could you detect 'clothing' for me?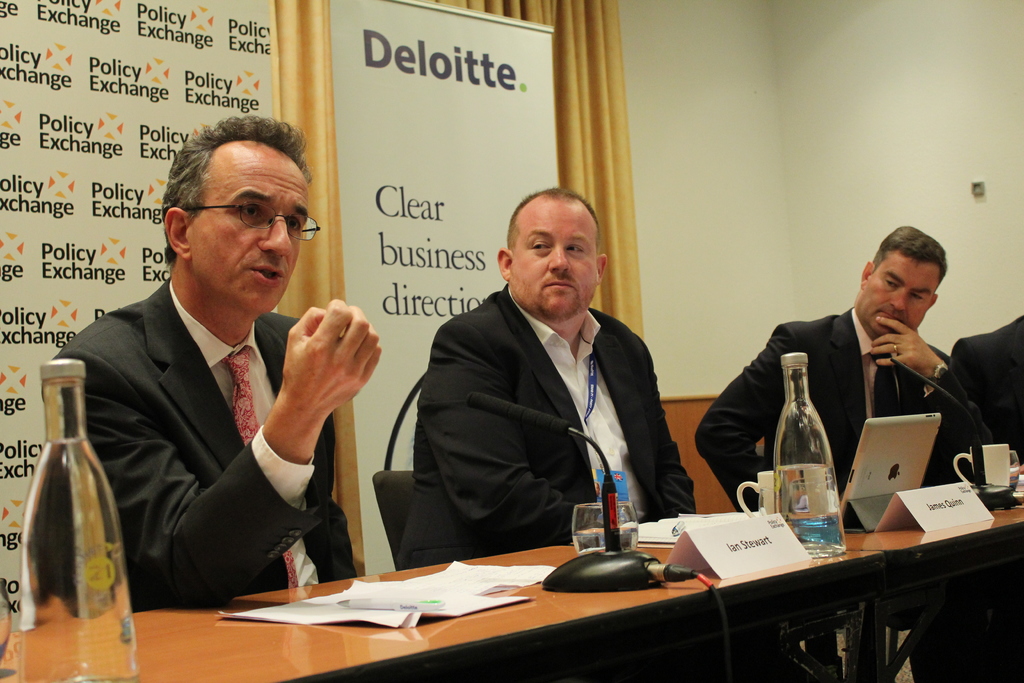
Detection result: pyautogui.locateOnScreen(948, 309, 1023, 472).
